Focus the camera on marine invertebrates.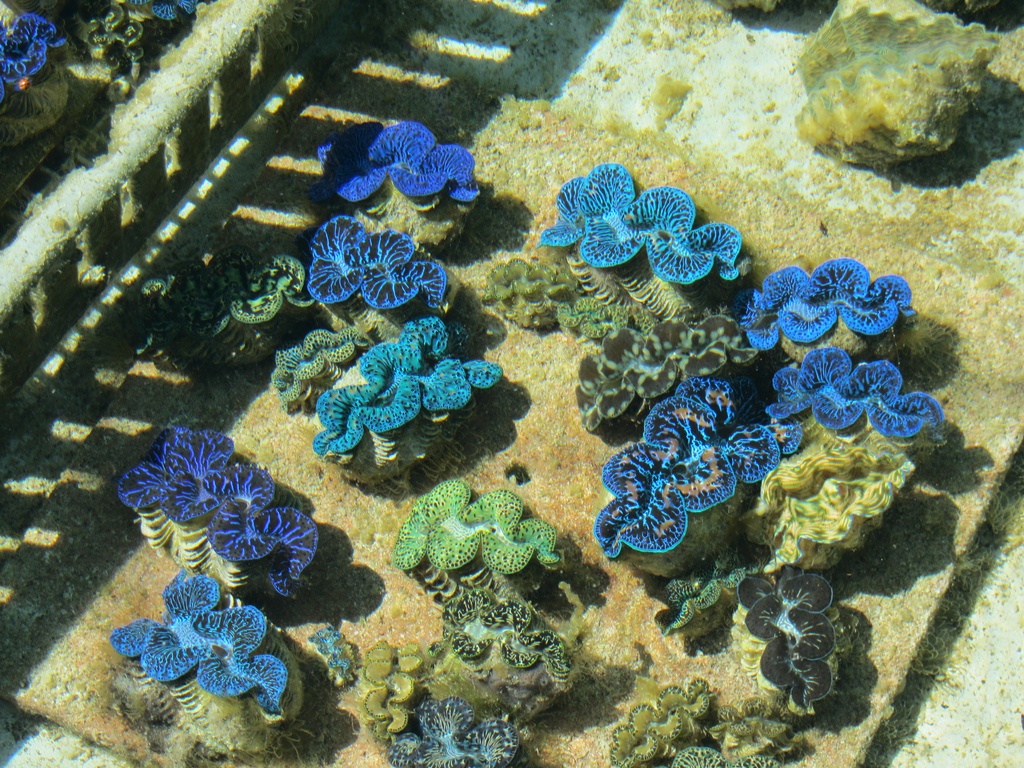
Focus region: x1=314, y1=610, x2=361, y2=696.
